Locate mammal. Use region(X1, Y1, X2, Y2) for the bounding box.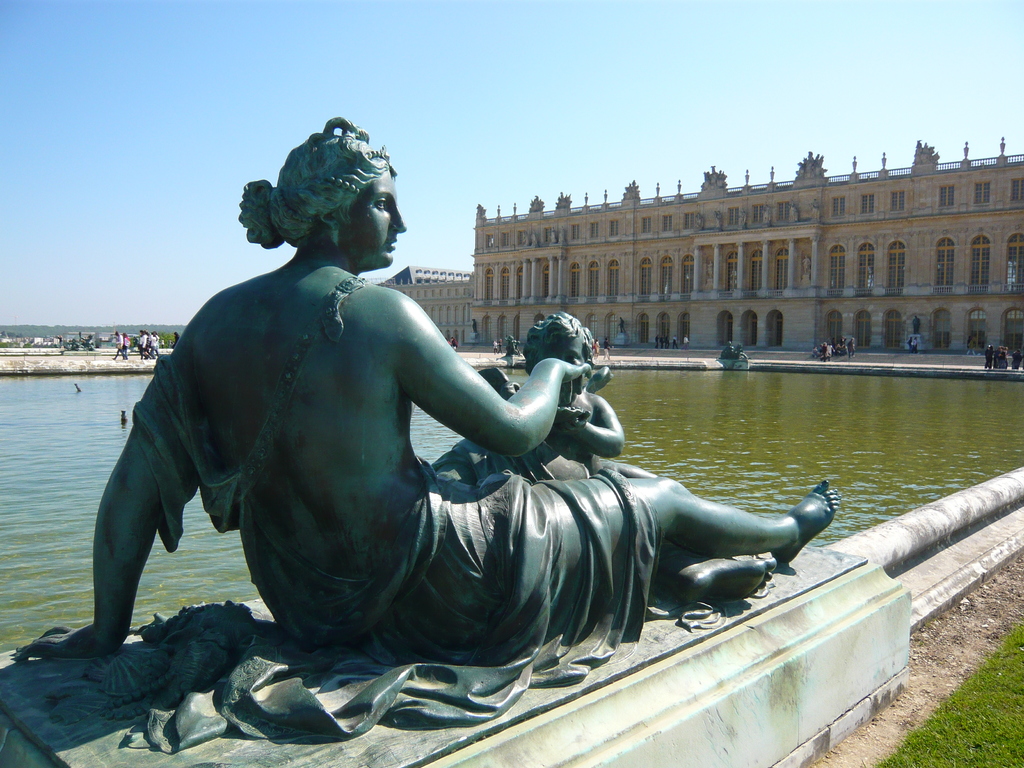
region(124, 335, 129, 355).
